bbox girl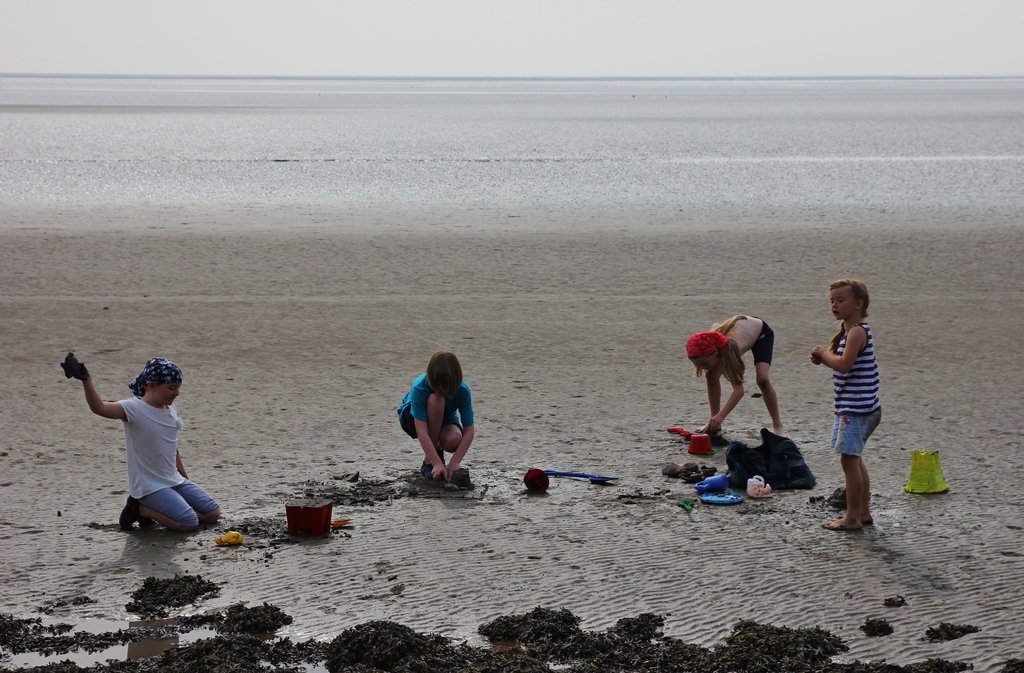
bbox(61, 362, 222, 530)
